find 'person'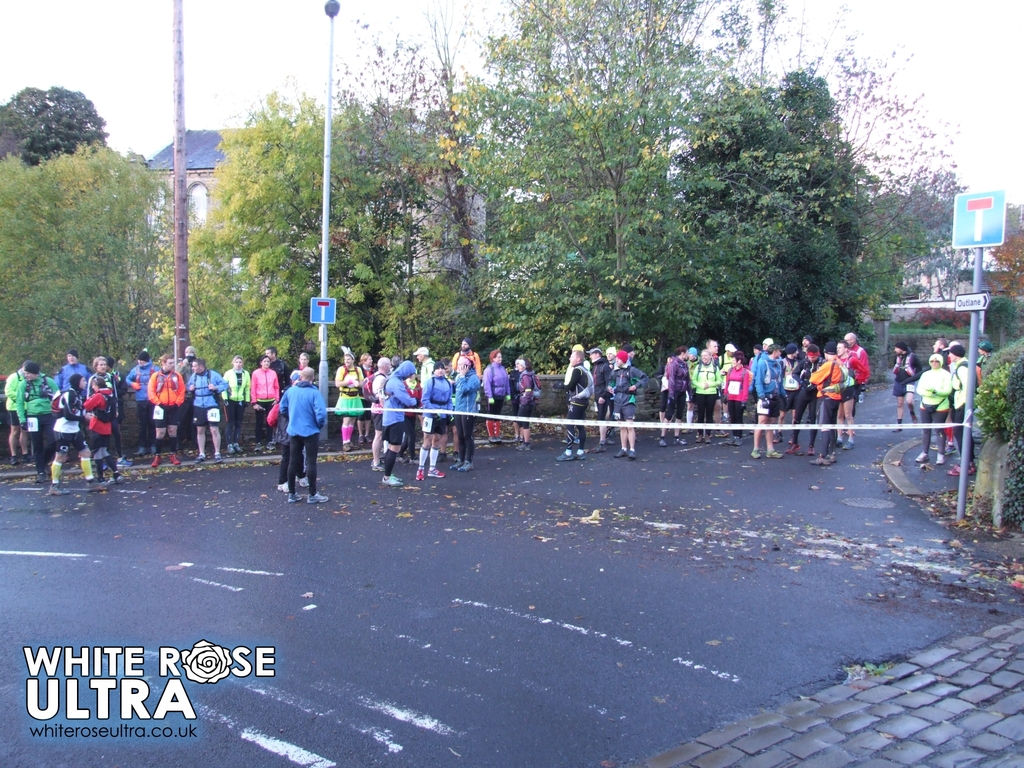
<region>810, 340, 844, 466</region>
